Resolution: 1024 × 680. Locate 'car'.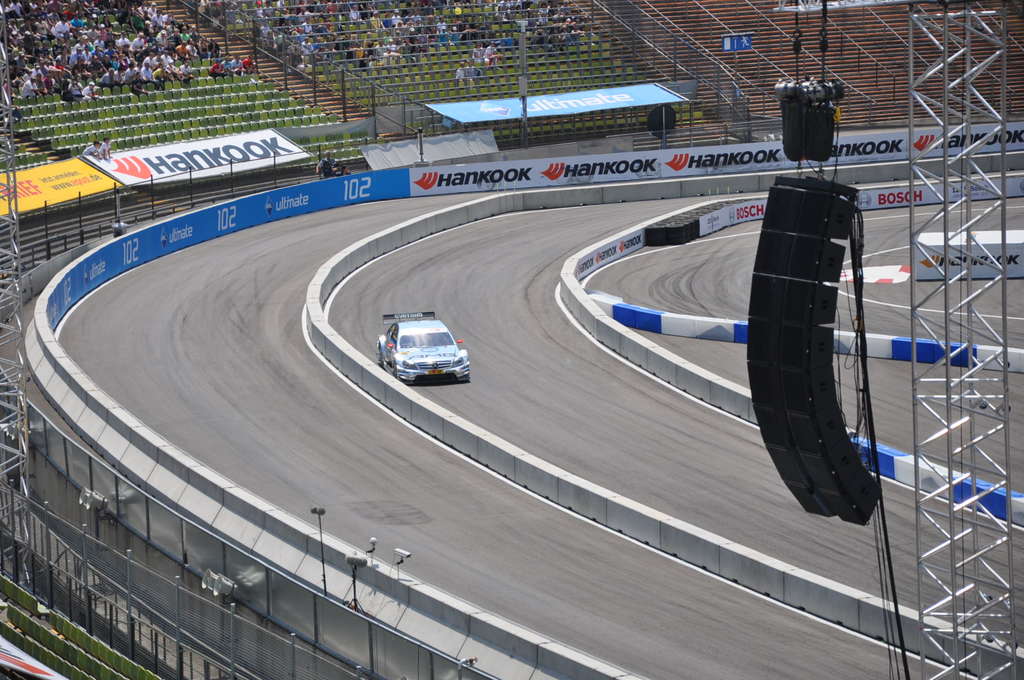
rect(376, 311, 468, 389).
